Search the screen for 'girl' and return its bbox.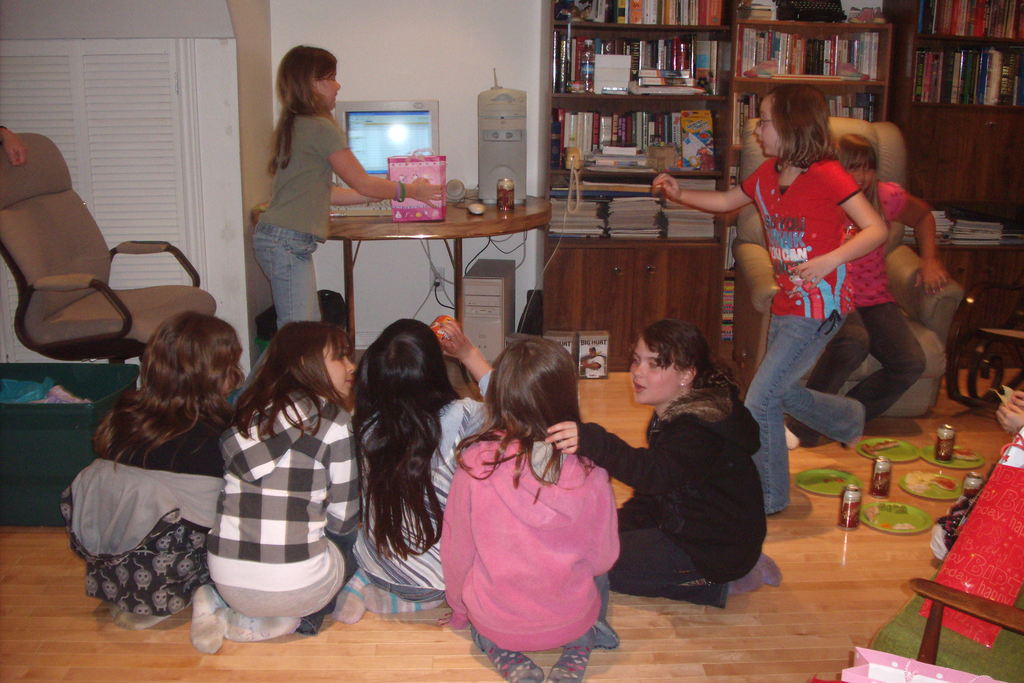
Found: left=250, top=46, right=446, bottom=331.
